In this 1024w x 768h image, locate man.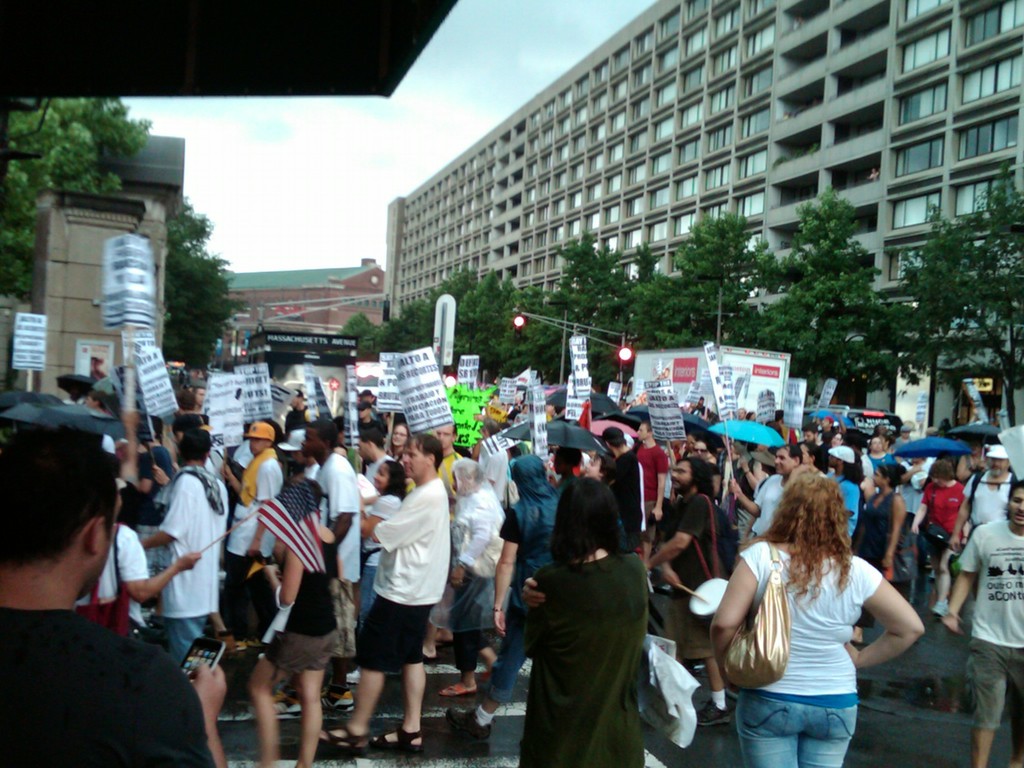
Bounding box: <region>954, 445, 1014, 625</region>.
